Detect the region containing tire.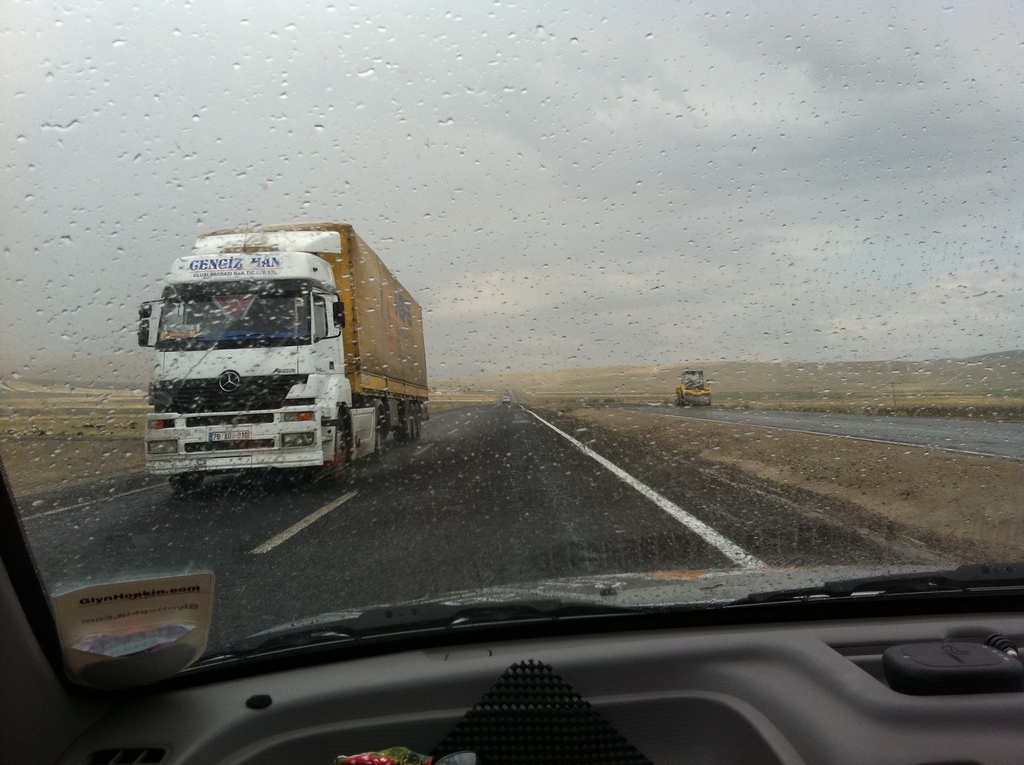
l=410, t=410, r=419, b=437.
